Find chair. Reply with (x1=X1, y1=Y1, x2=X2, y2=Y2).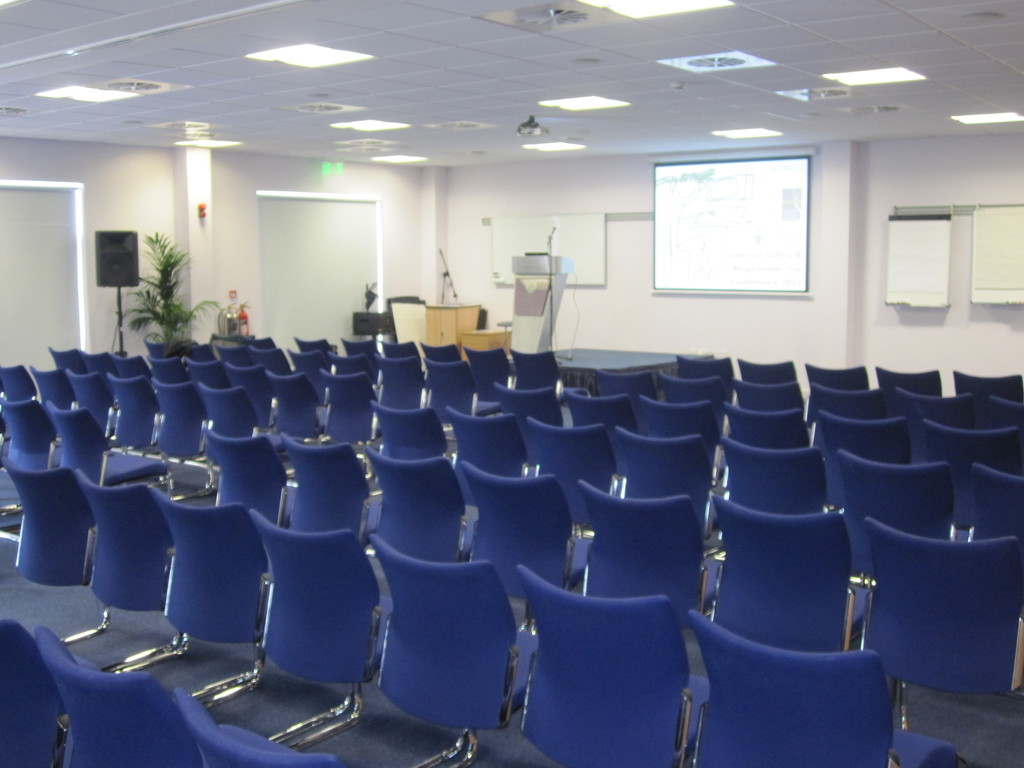
(x1=812, y1=408, x2=918, y2=516).
